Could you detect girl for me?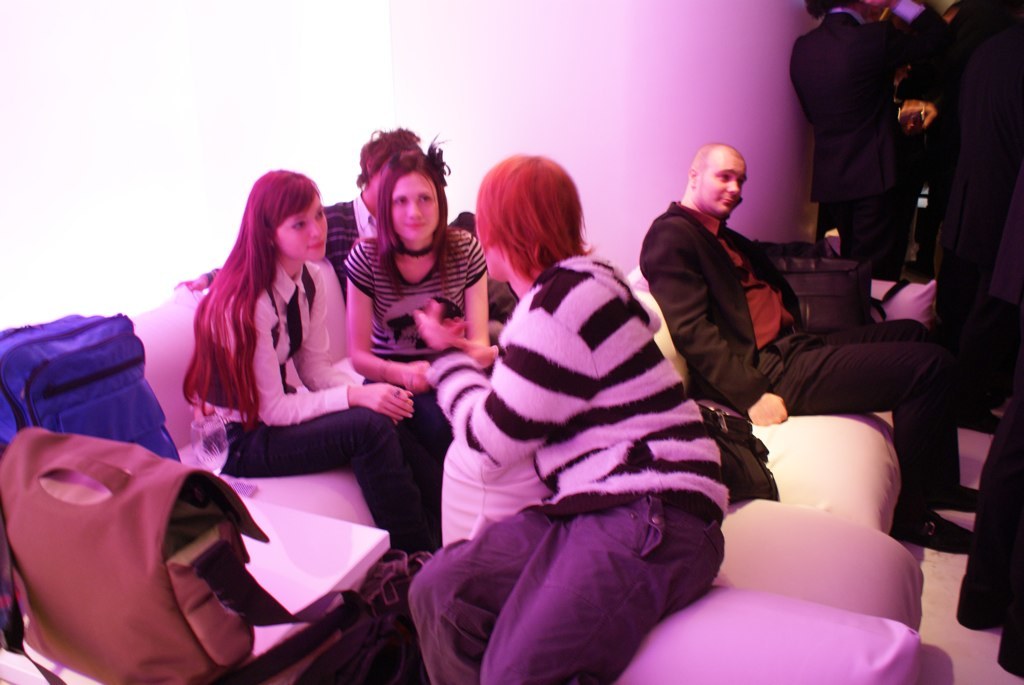
Detection result: <bbox>192, 168, 435, 468</bbox>.
